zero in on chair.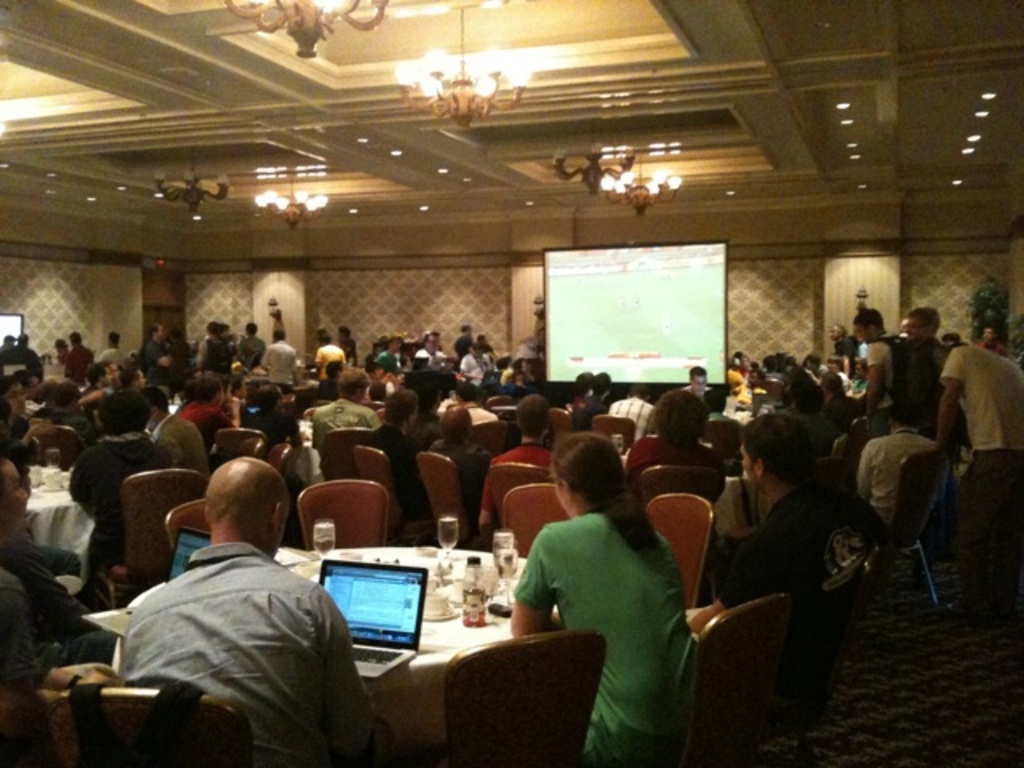
Zeroed in: 699/414/739/472.
